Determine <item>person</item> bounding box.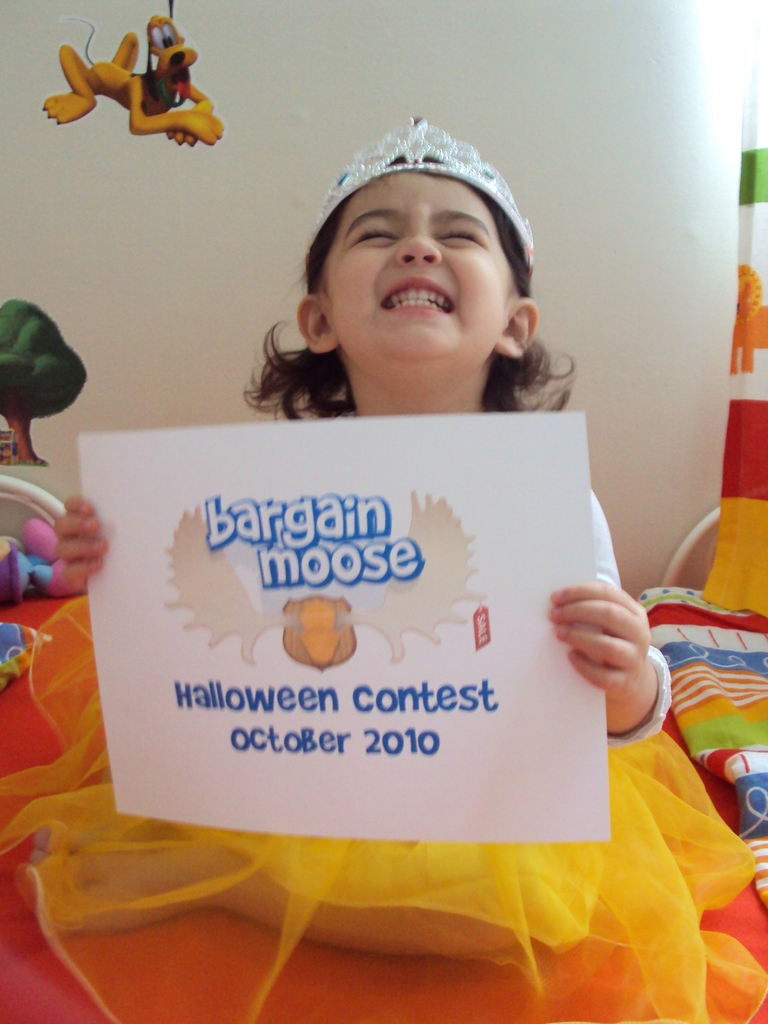
Determined: box=[86, 144, 674, 988].
